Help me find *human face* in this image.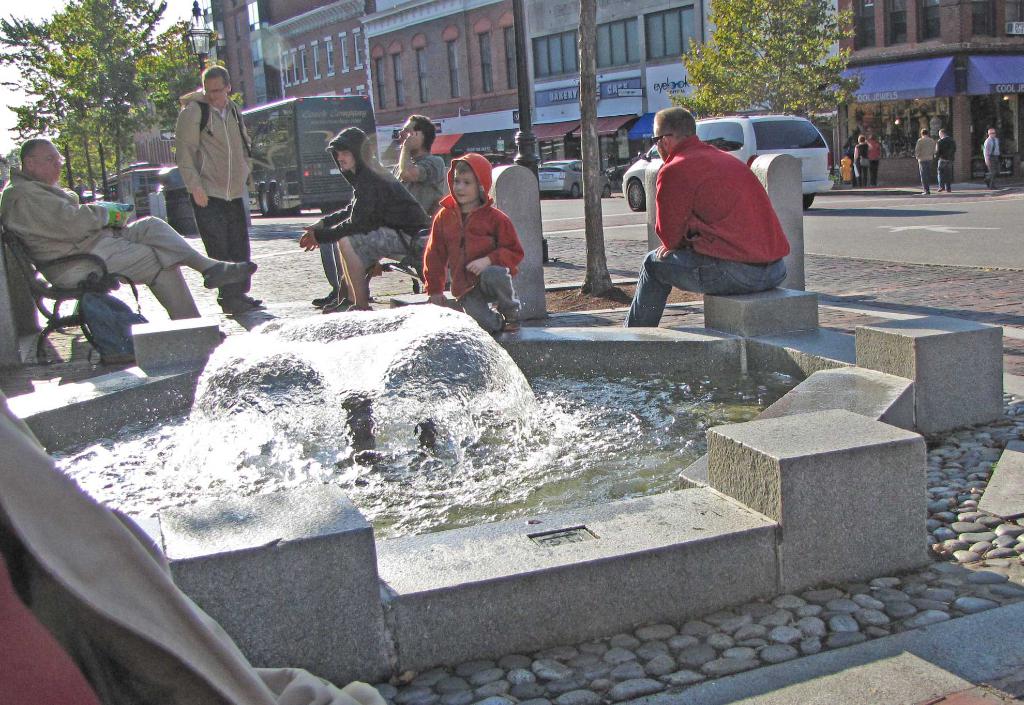
Found it: region(451, 162, 481, 202).
